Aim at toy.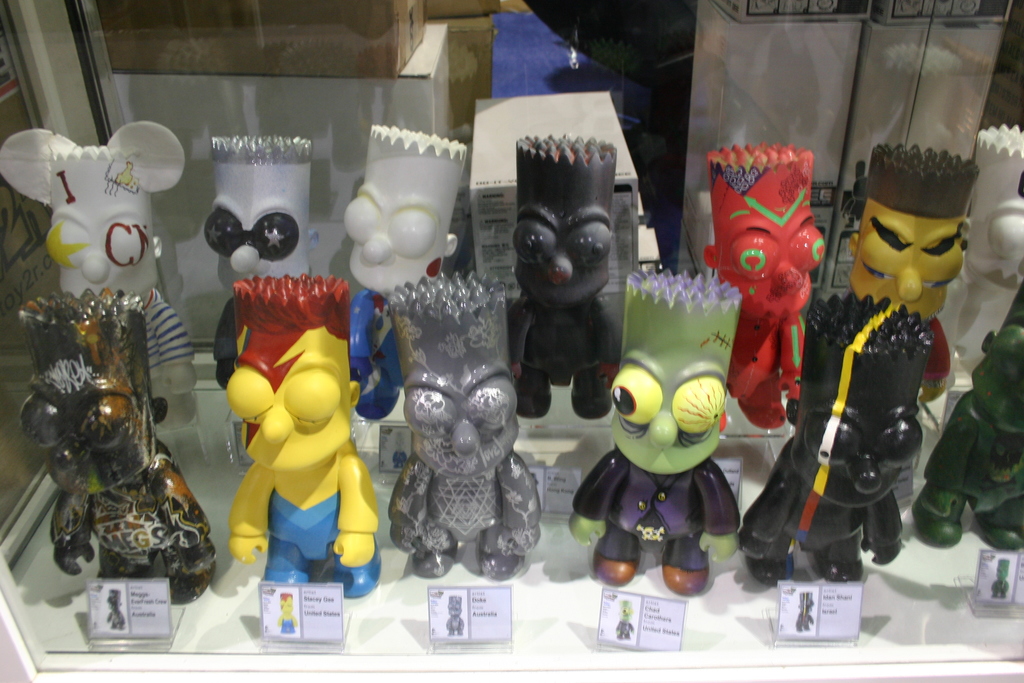
Aimed at 614 598 634 648.
